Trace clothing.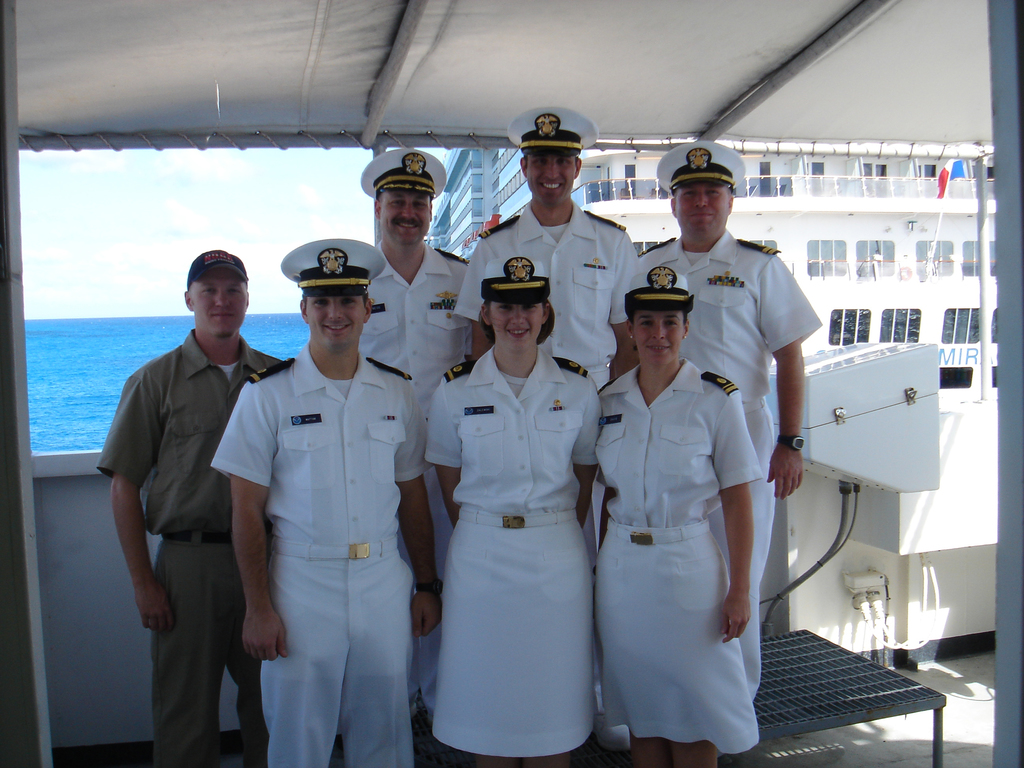
Traced to <region>456, 196, 641, 386</region>.
